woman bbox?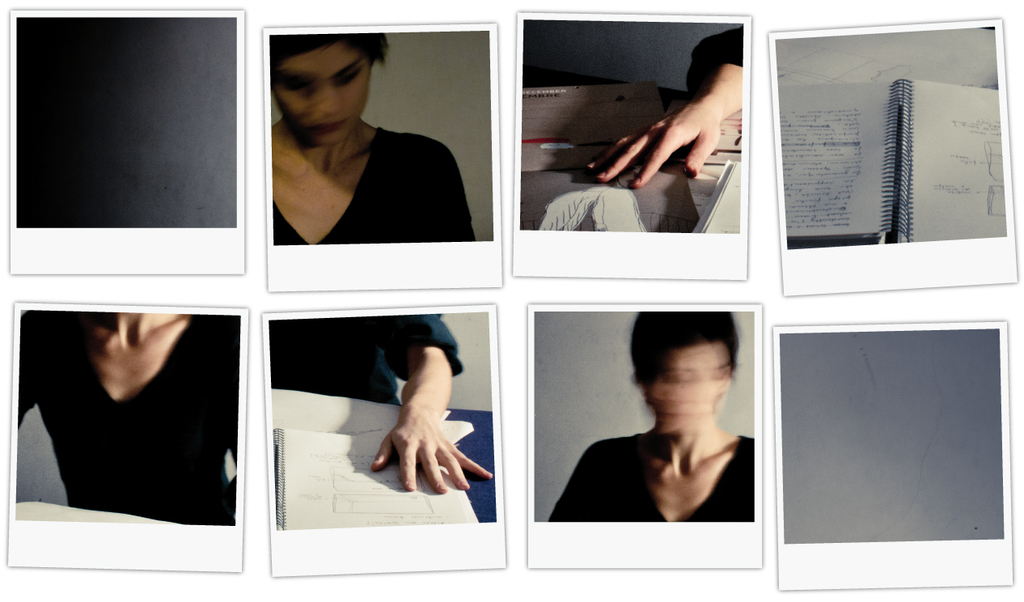
(548, 307, 765, 545)
